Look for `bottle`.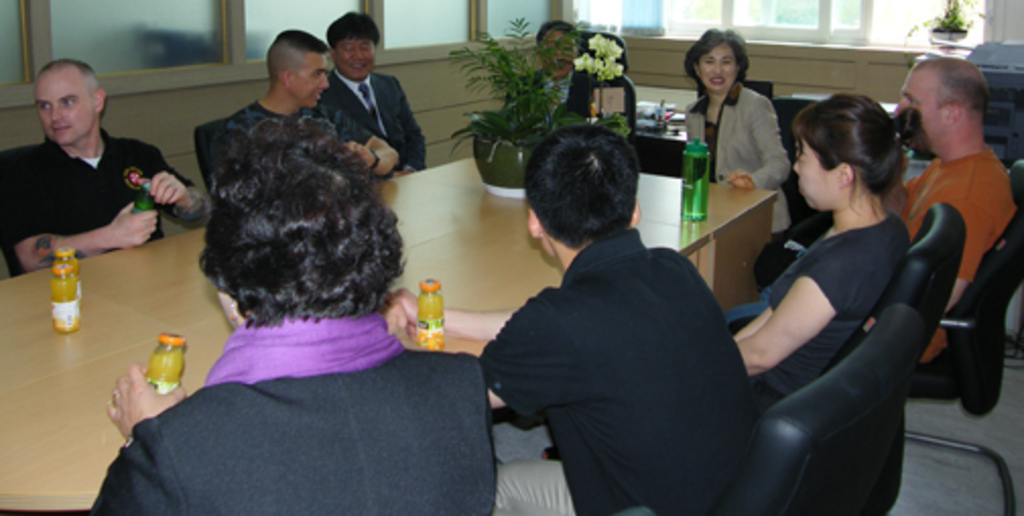
Found: 681, 142, 713, 219.
